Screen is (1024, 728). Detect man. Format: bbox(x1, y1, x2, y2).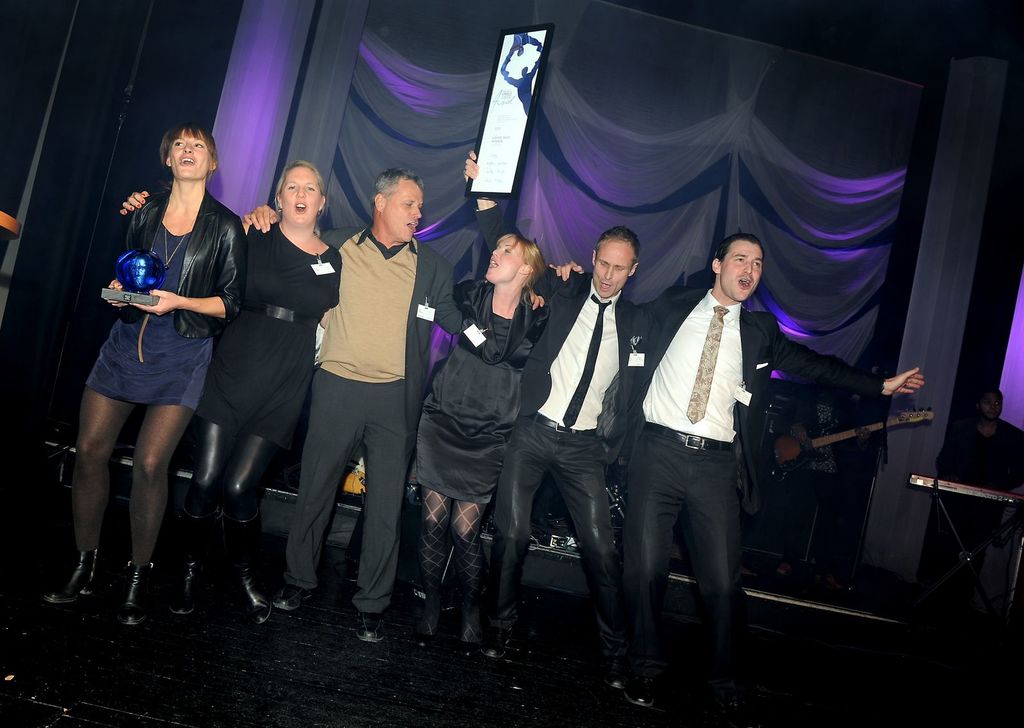
bbox(543, 230, 930, 709).
